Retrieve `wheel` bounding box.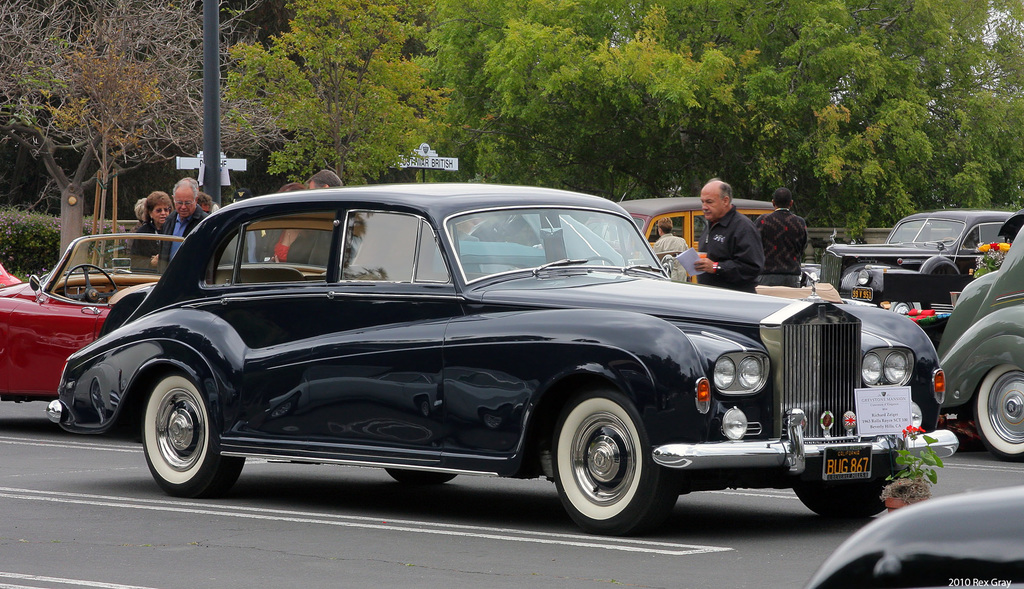
Bounding box: <box>975,366,1023,461</box>.
